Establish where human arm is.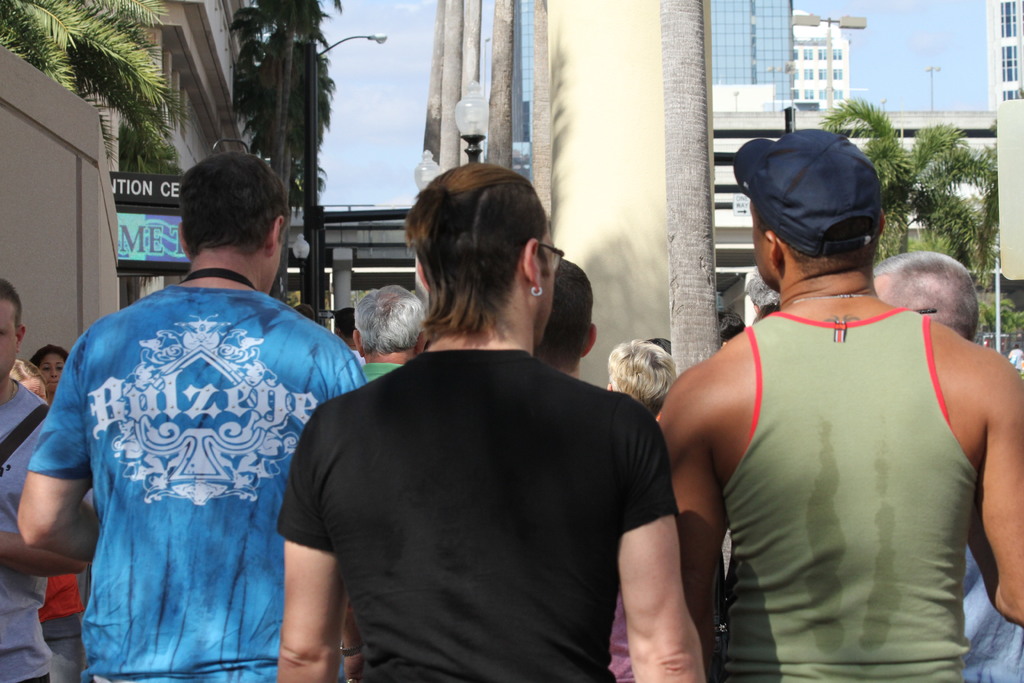
Established at [13, 306, 116, 566].
